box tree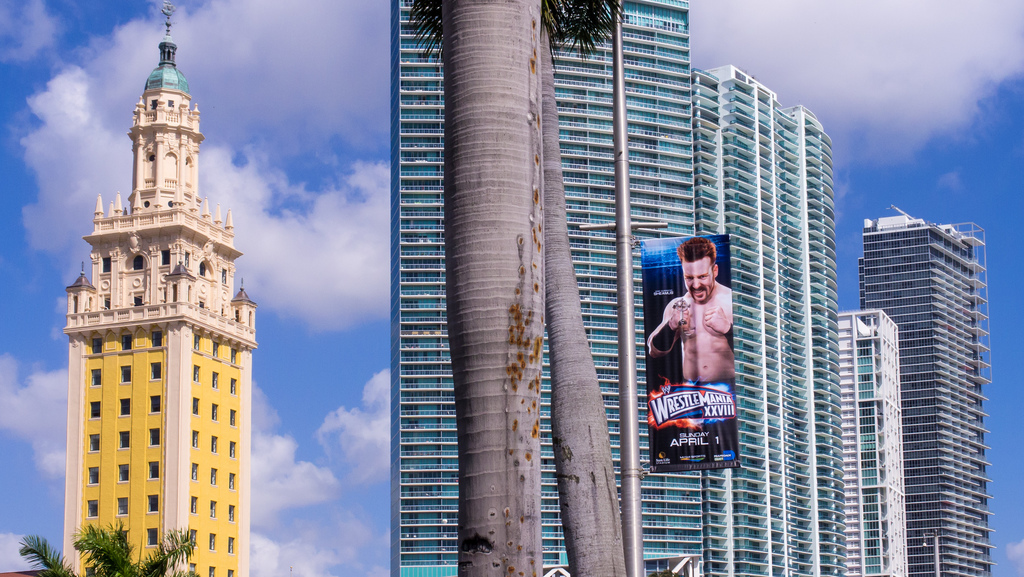
511:0:636:576
